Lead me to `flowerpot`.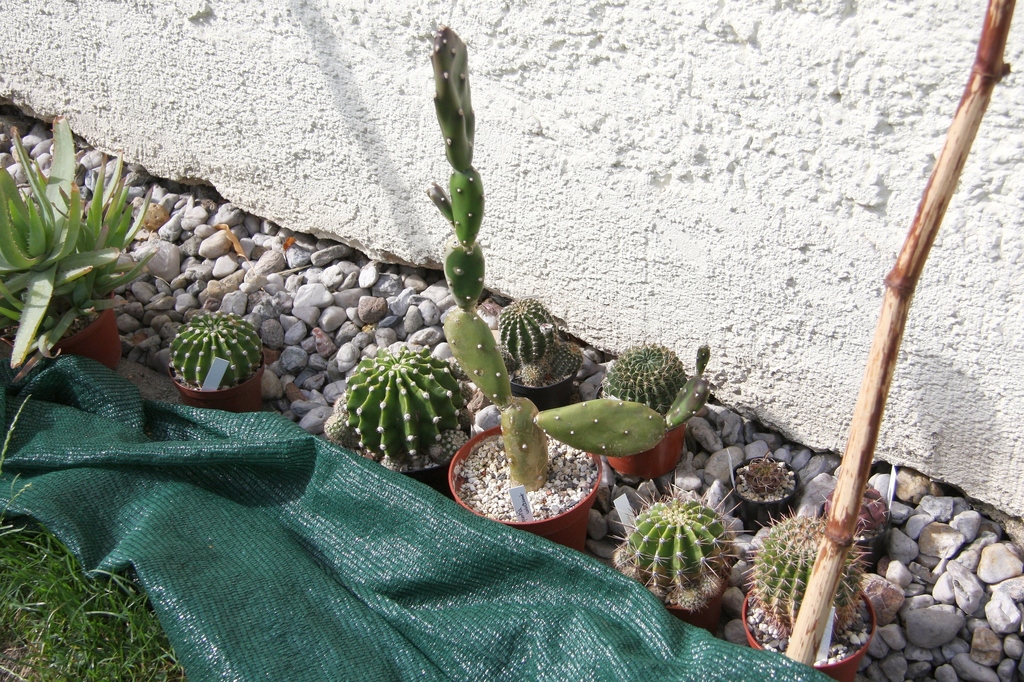
Lead to detection(820, 498, 891, 567).
